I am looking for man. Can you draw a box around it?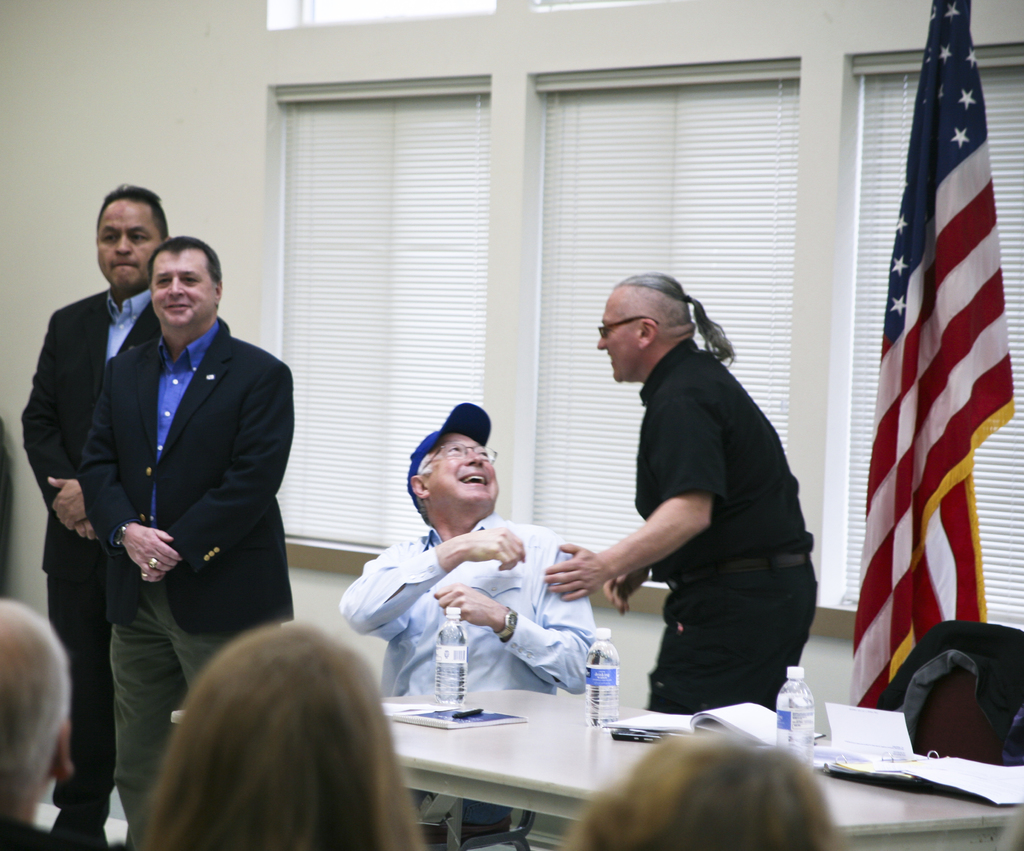
Sure, the bounding box is 339 396 589 814.
